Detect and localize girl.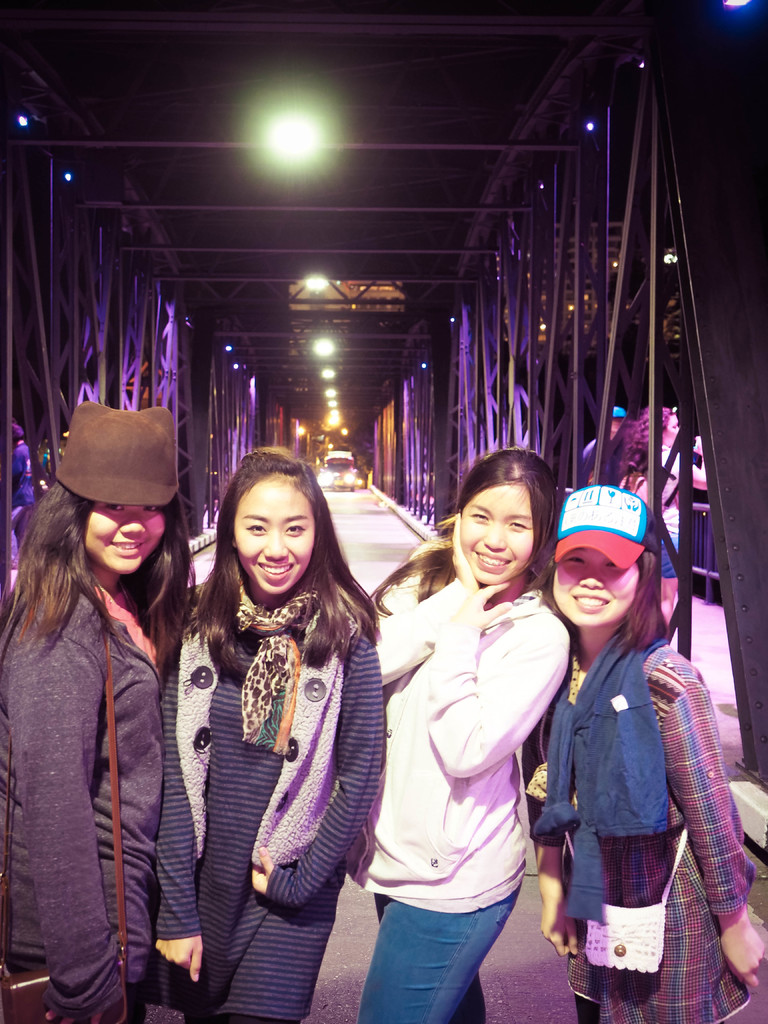
Localized at 157:436:387:1023.
